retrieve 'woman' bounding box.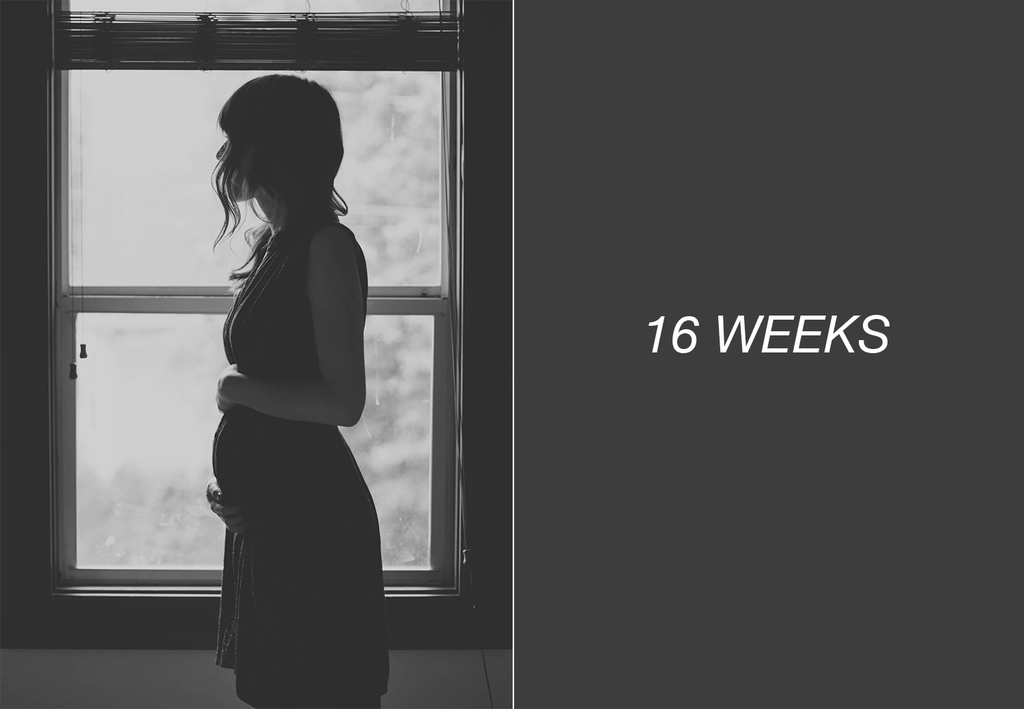
Bounding box: box=[167, 72, 383, 691].
